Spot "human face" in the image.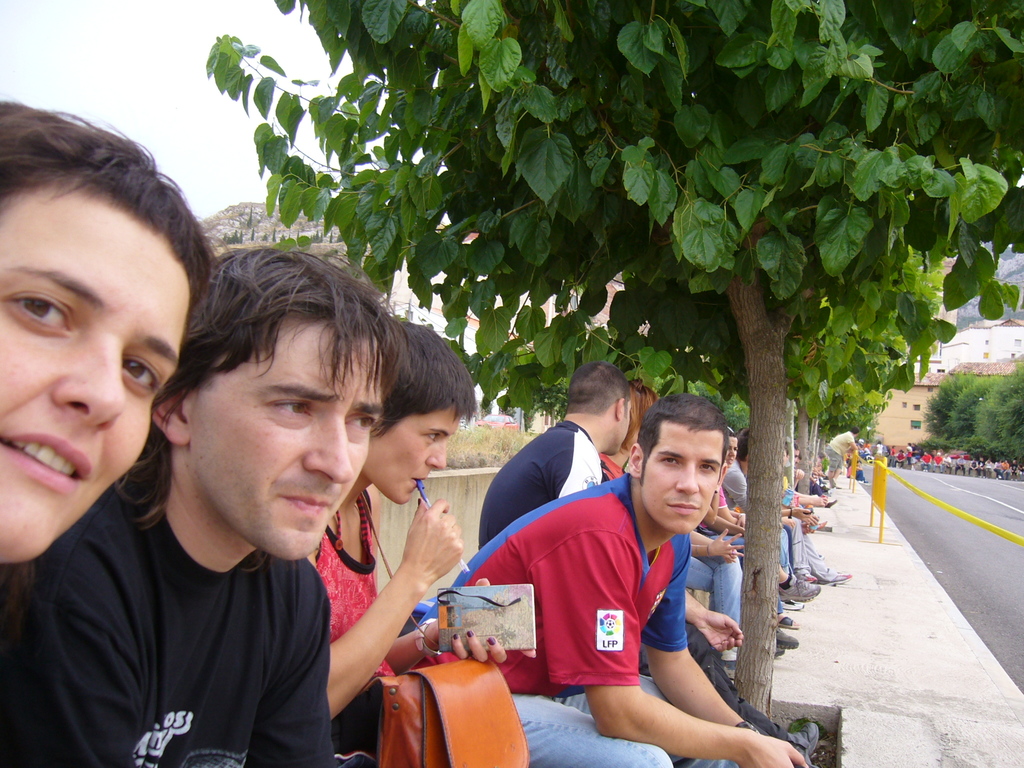
"human face" found at (0,175,189,563).
